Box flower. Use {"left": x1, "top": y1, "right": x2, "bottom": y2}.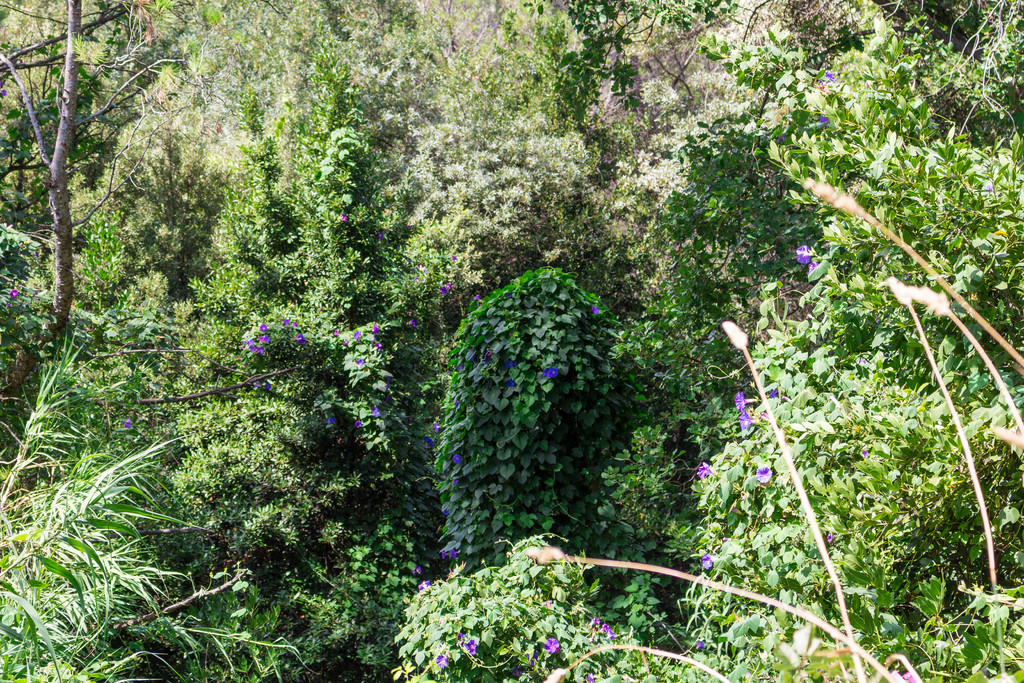
{"left": 372, "top": 320, "right": 379, "bottom": 333}.
